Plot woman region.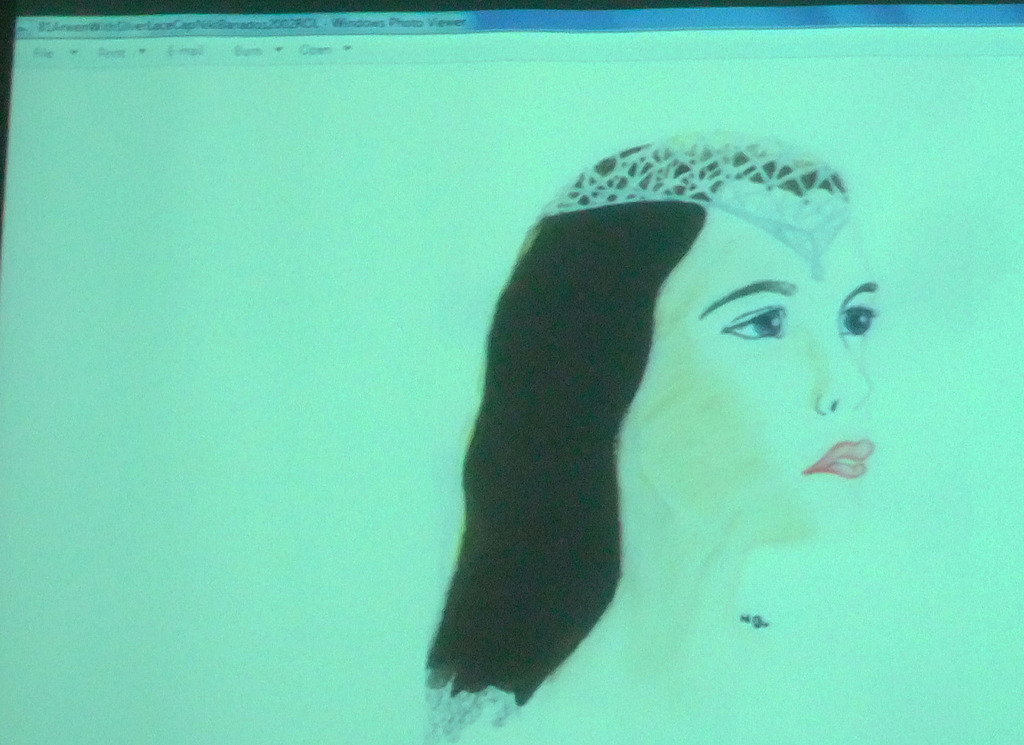
Plotted at box(430, 94, 982, 714).
